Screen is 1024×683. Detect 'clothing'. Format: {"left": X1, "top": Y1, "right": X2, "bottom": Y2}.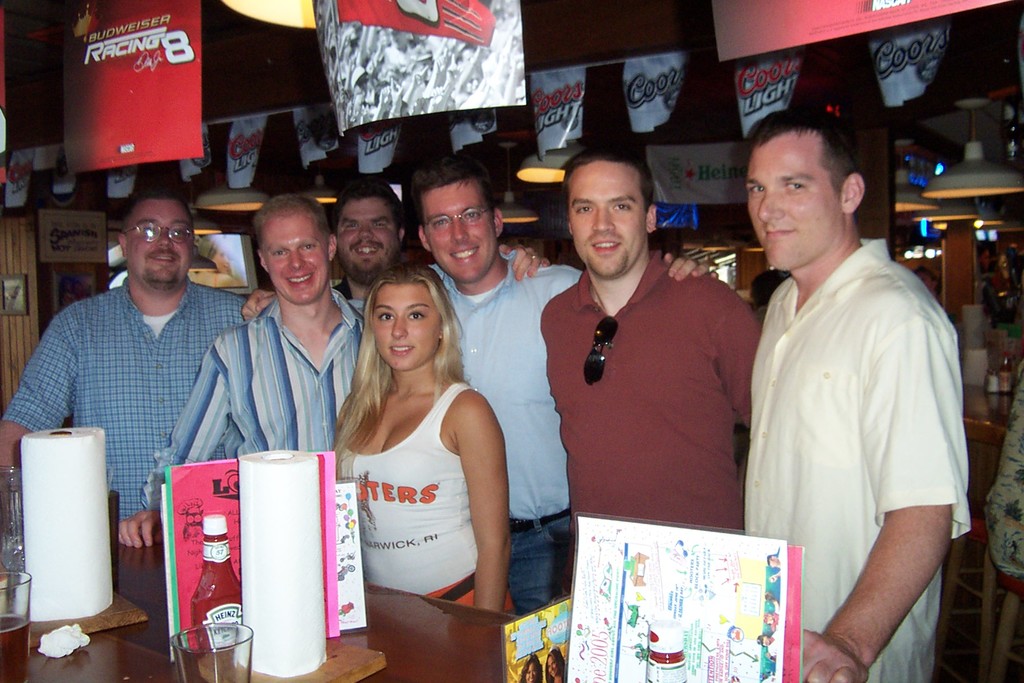
{"left": 0, "top": 273, "right": 257, "bottom": 531}.
